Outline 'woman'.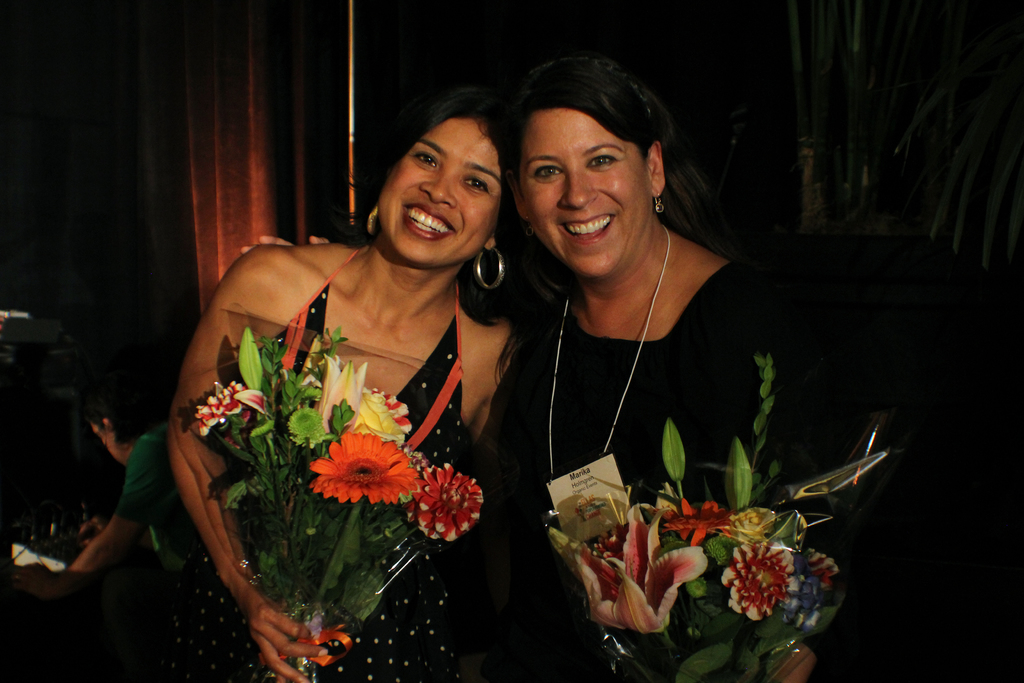
Outline: 234,42,813,682.
